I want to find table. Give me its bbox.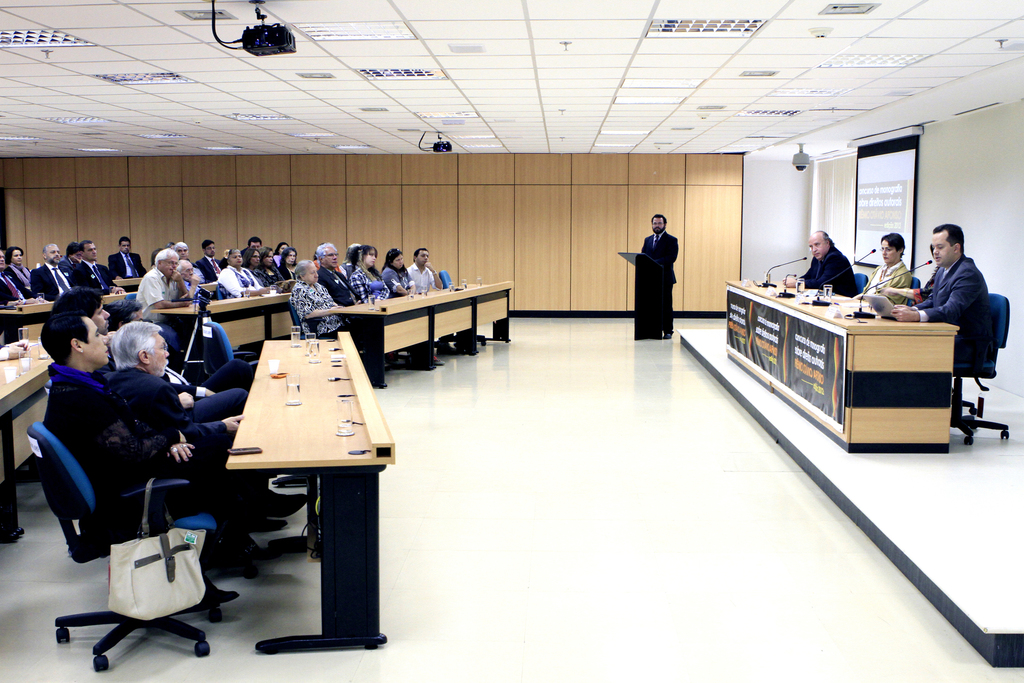
125/334/392/666.
